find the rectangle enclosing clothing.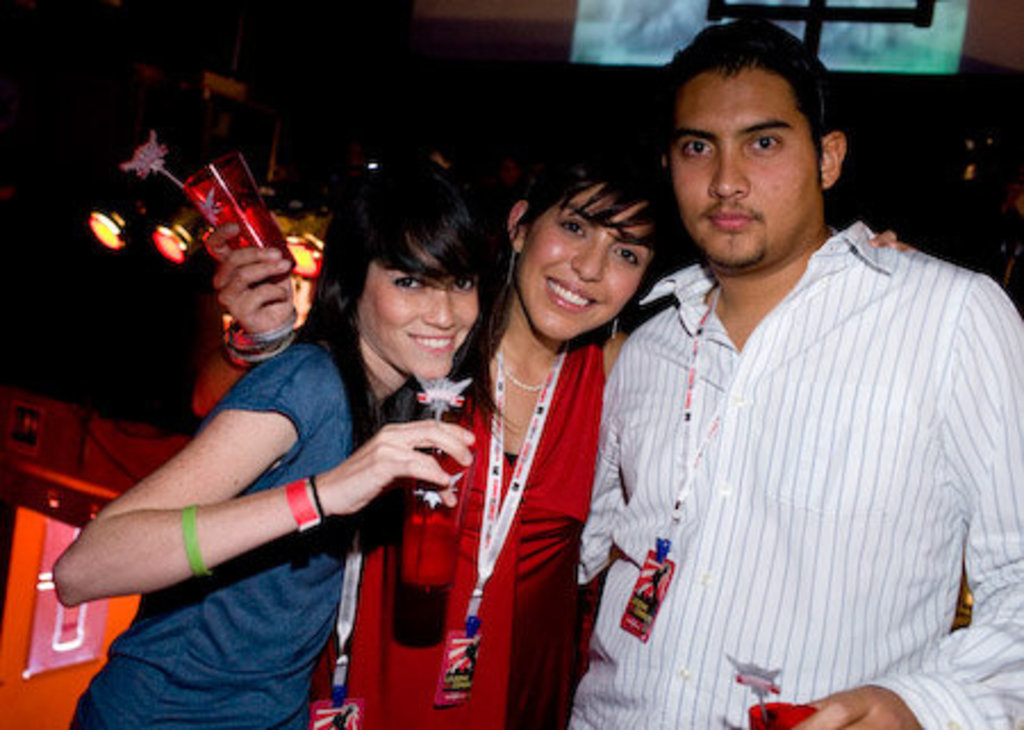
<bbox>66, 325, 362, 728</bbox>.
